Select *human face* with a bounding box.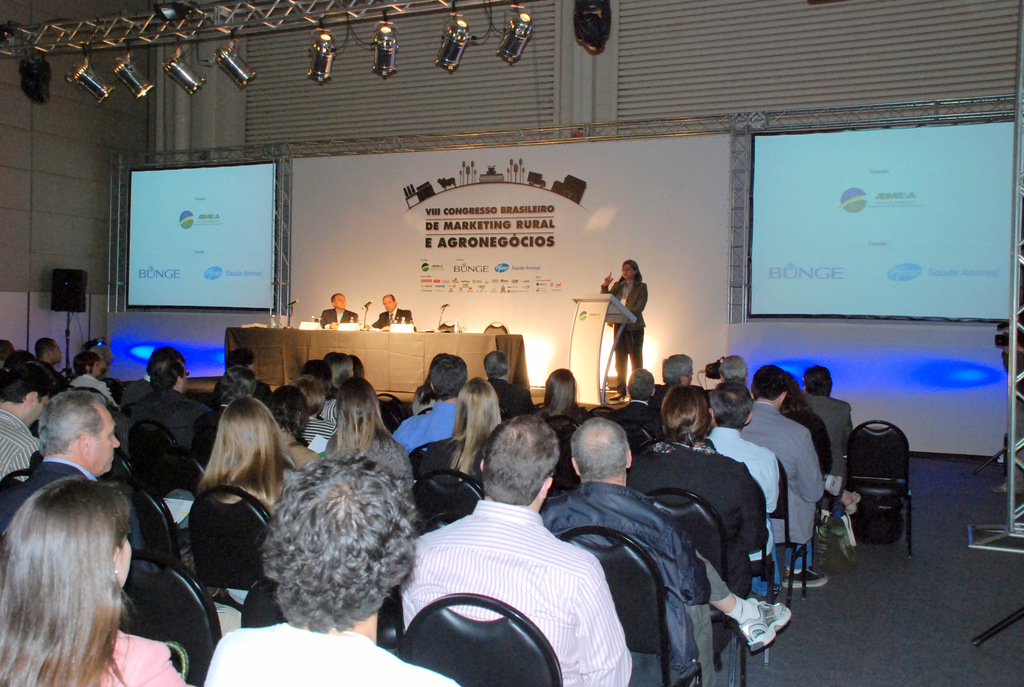
x1=621 y1=267 x2=632 y2=280.
